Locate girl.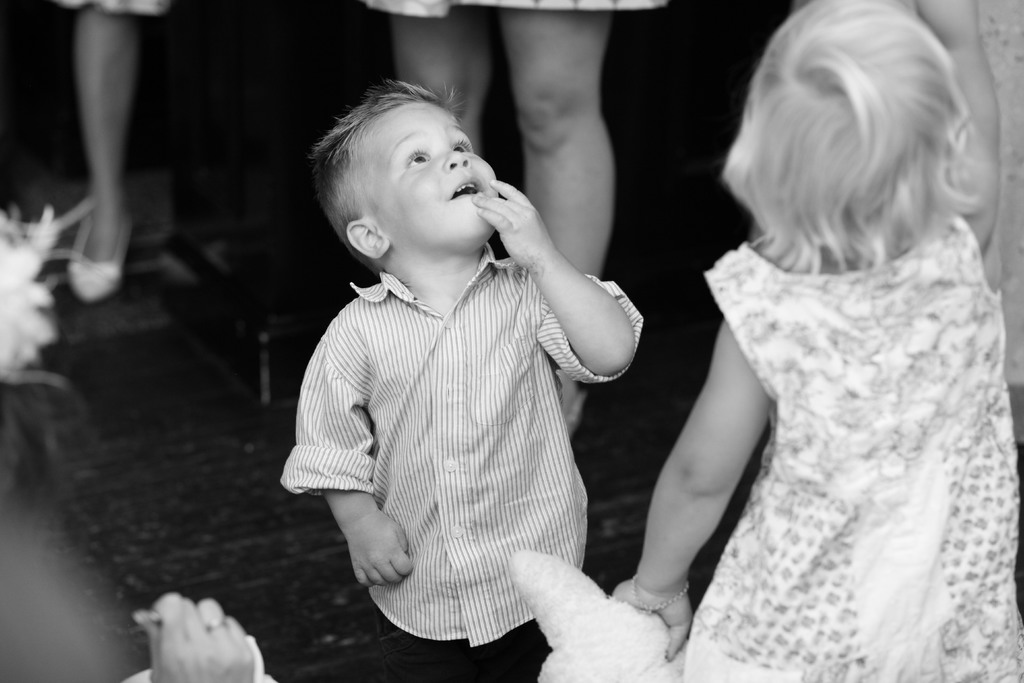
Bounding box: bbox(613, 0, 1023, 682).
